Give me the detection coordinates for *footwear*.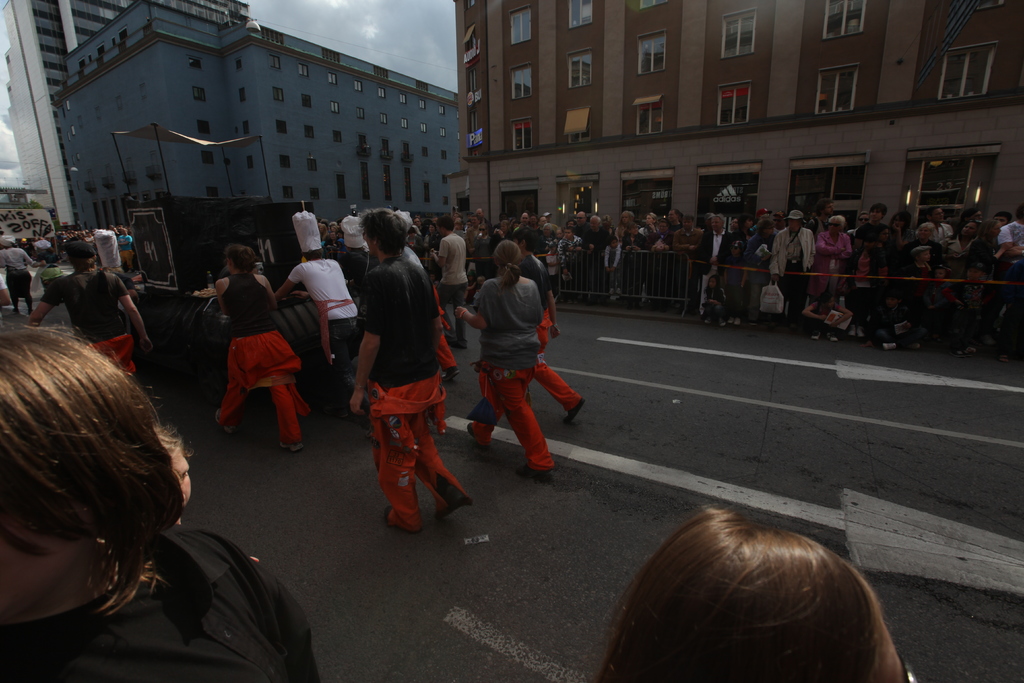
{"x1": 273, "y1": 433, "x2": 305, "y2": 457}.
